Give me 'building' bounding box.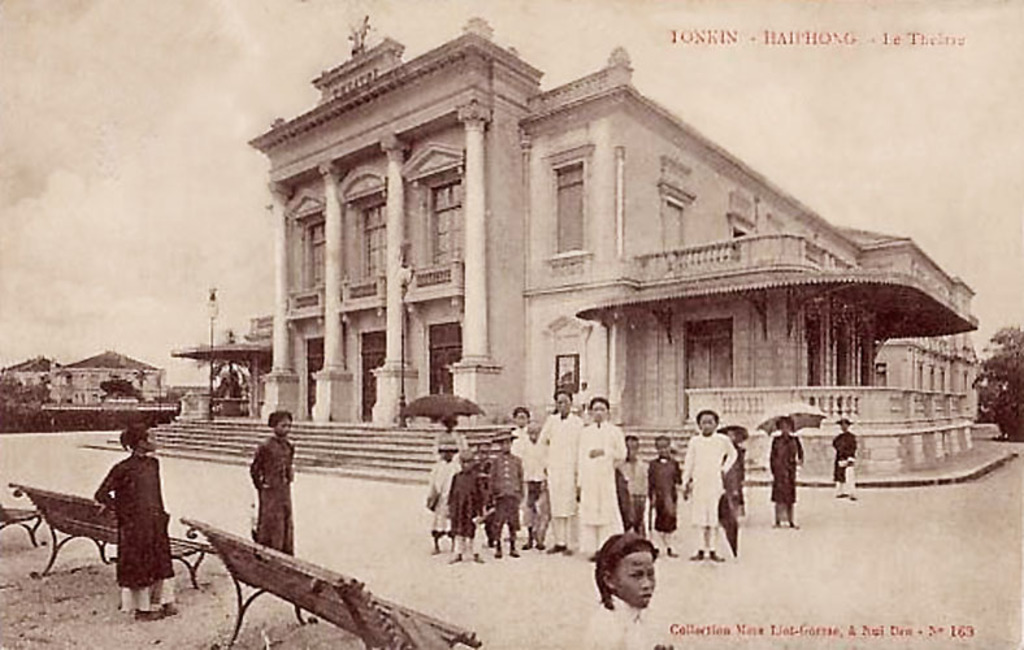
57/348/168/411.
